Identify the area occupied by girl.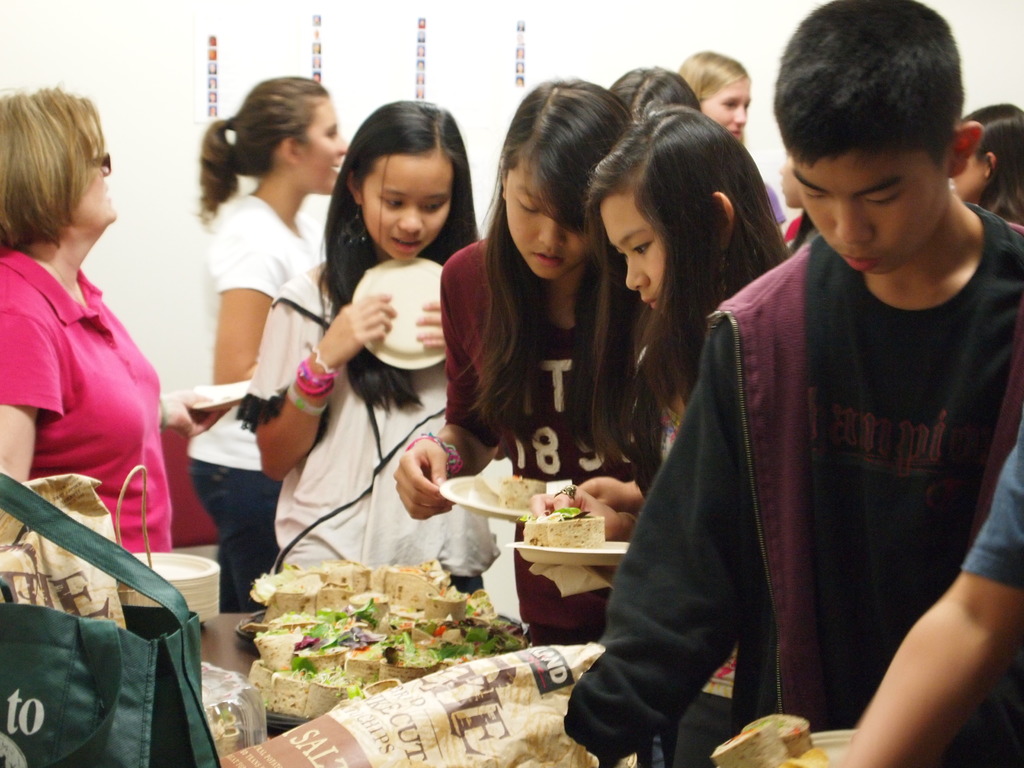
Area: [left=578, top=100, right=795, bottom=680].
